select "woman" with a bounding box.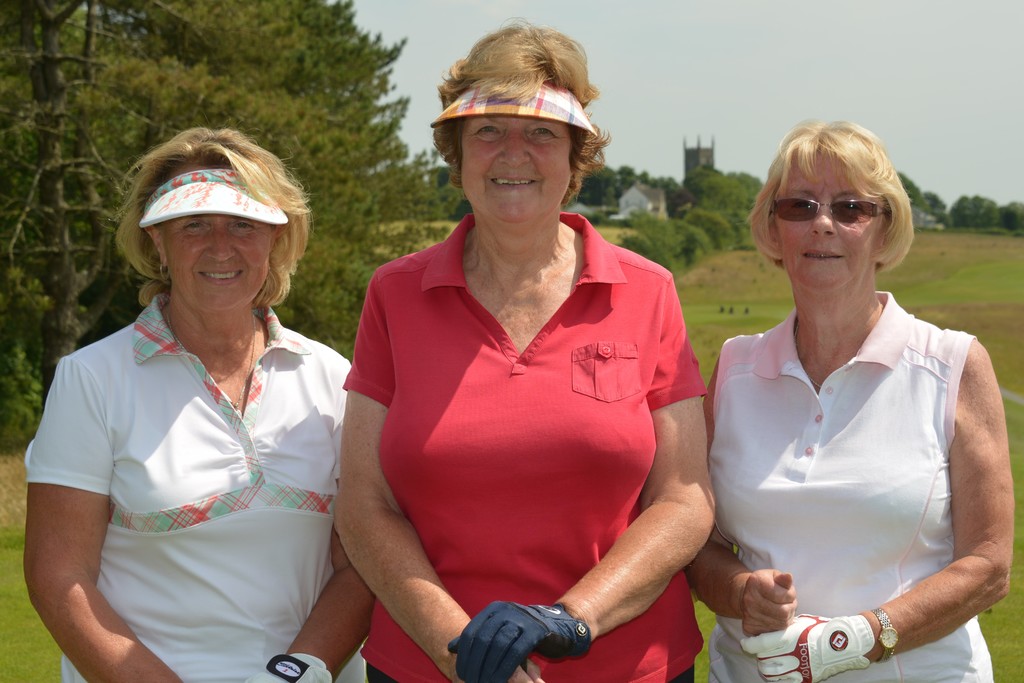
box=[335, 25, 721, 682].
